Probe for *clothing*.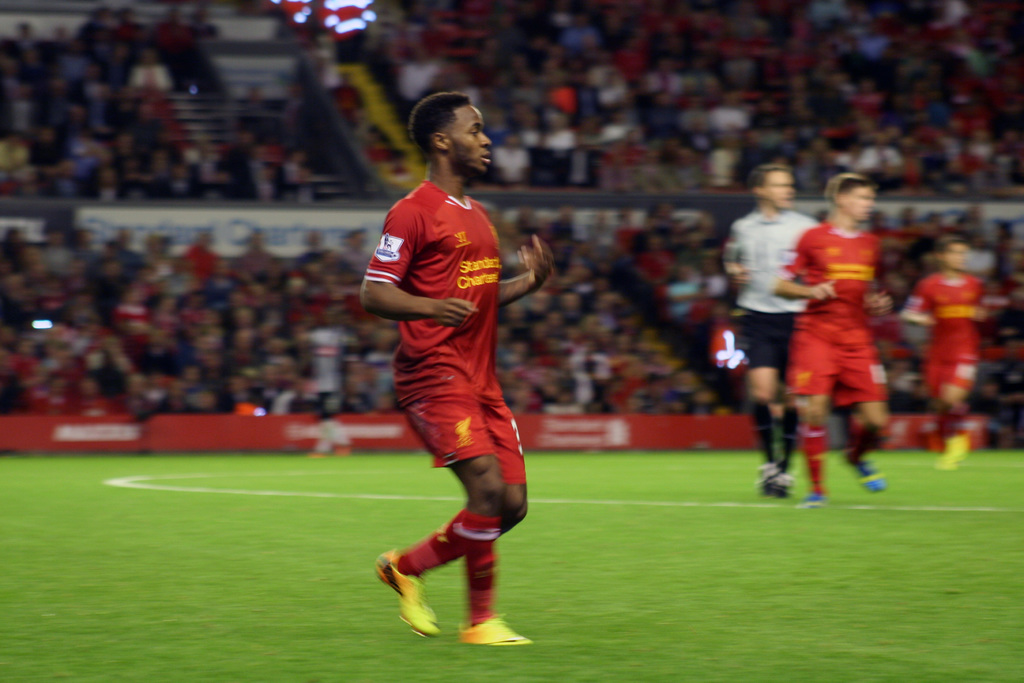
Probe result: 372/185/528/493.
